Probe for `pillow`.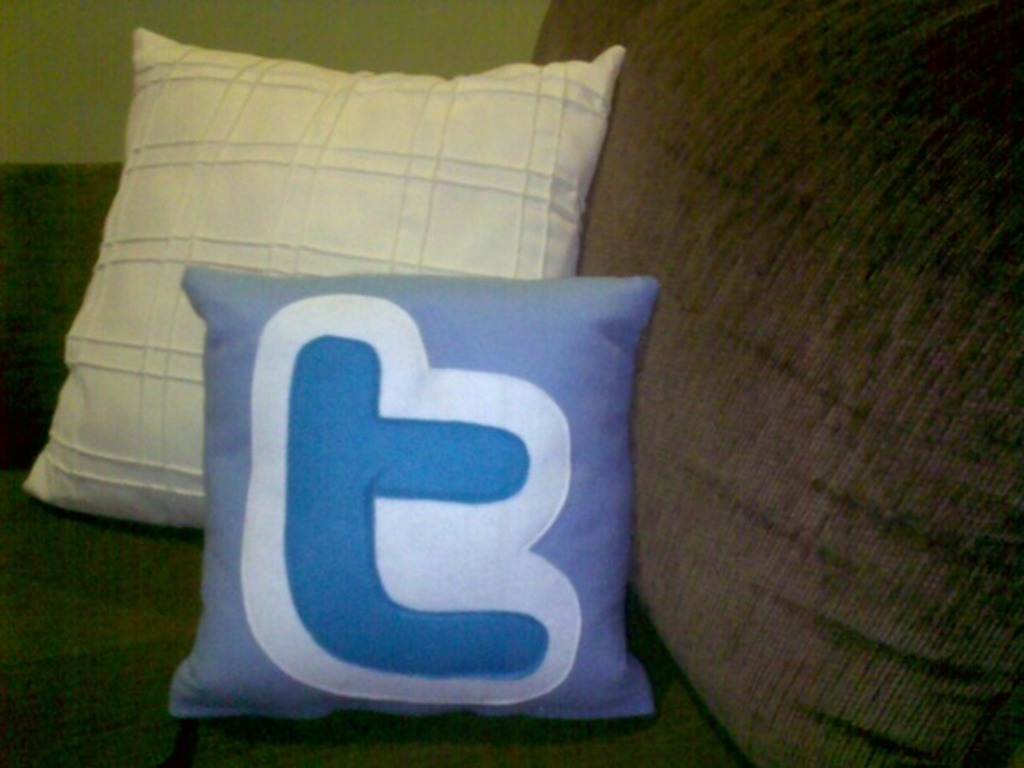
Probe result: bbox=(181, 266, 652, 722).
